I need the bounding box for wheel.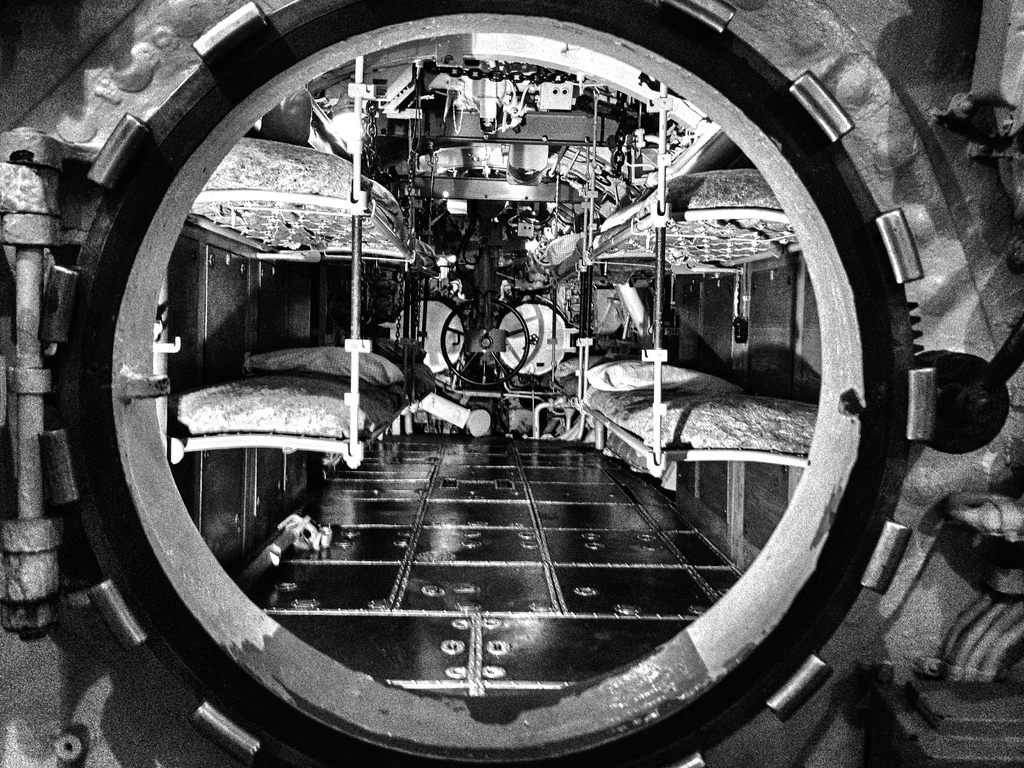
Here it is: x1=442 y1=300 x2=528 y2=385.
